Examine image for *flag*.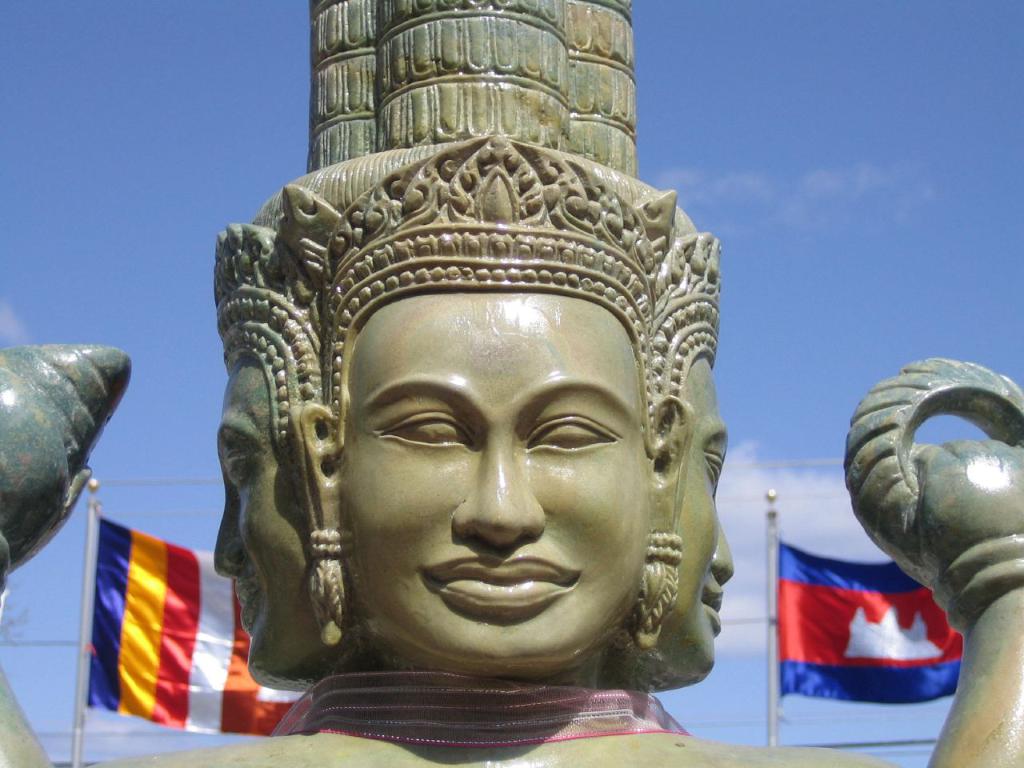
Examination result: <box>765,538,955,729</box>.
